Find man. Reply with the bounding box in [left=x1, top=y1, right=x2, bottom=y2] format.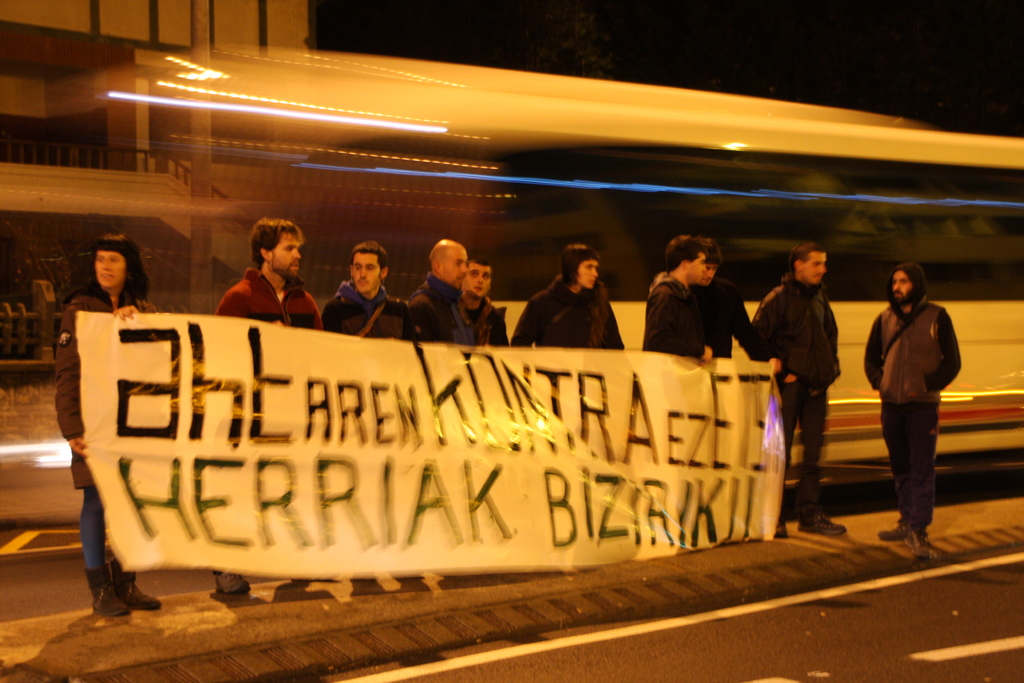
[left=319, top=246, right=400, bottom=349].
